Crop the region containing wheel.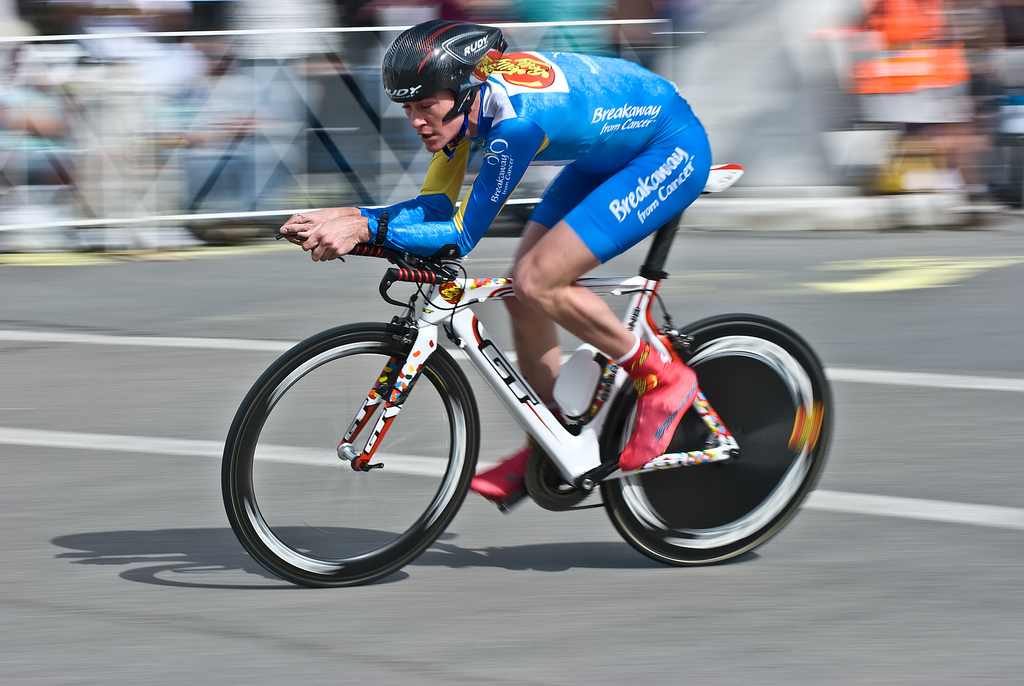
Crop region: BBox(221, 323, 494, 569).
